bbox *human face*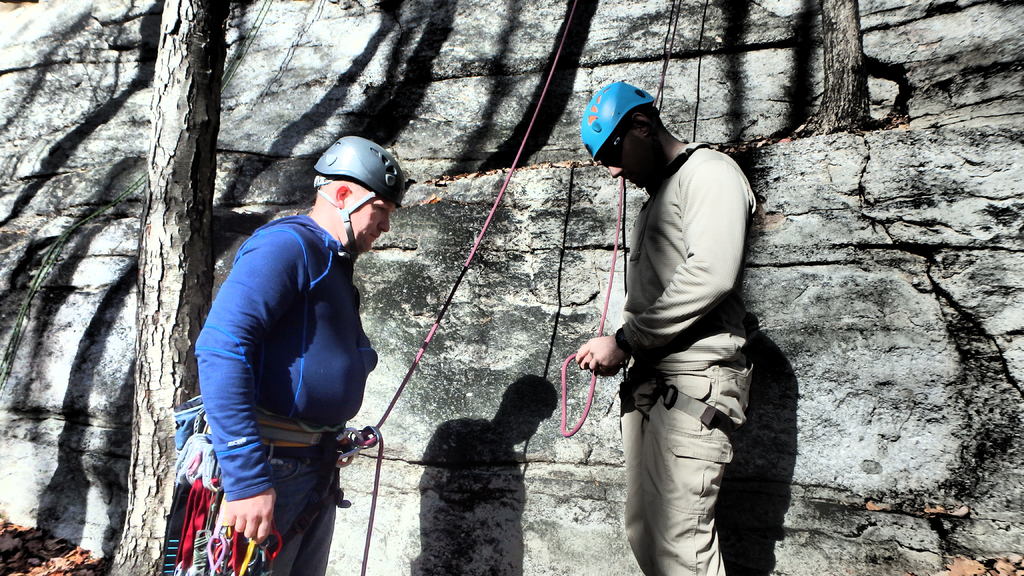
(337,203,390,254)
